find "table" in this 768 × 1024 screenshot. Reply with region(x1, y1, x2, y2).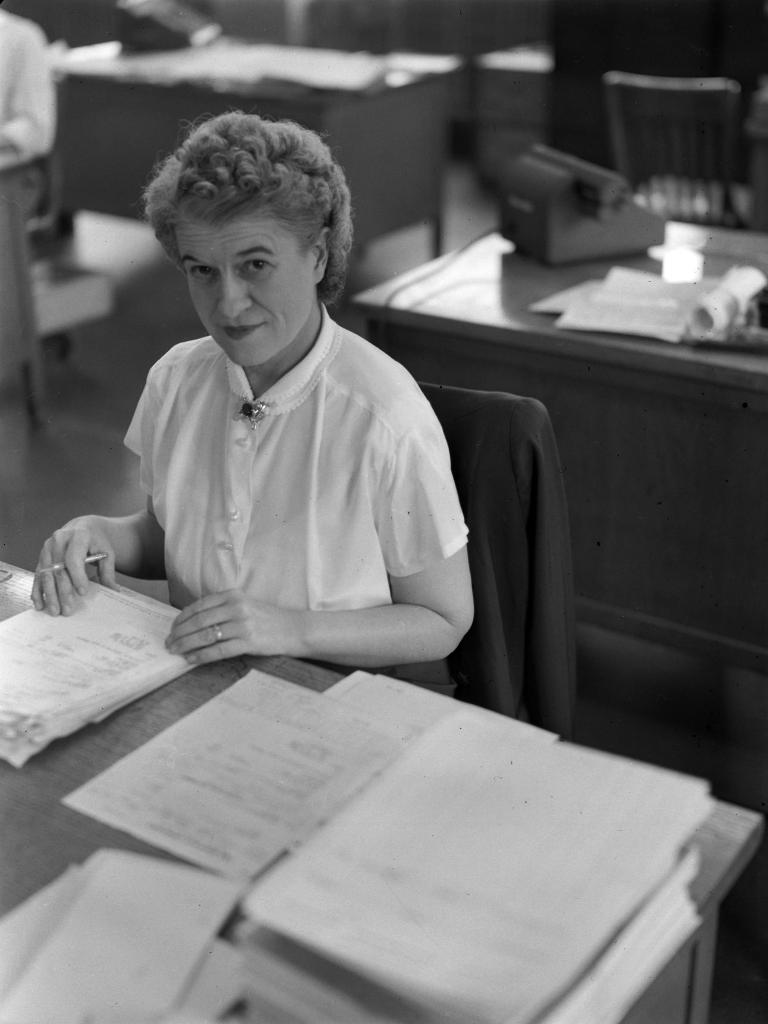
region(44, 22, 452, 268).
